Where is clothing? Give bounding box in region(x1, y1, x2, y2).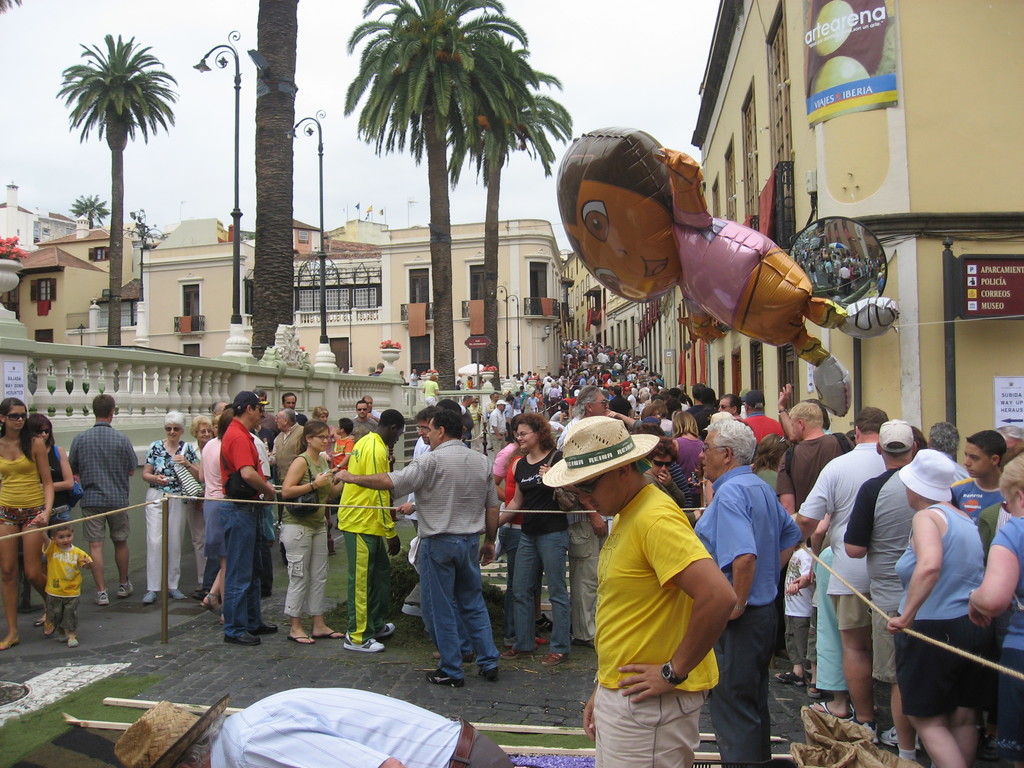
region(221, 415, 260, 629).
